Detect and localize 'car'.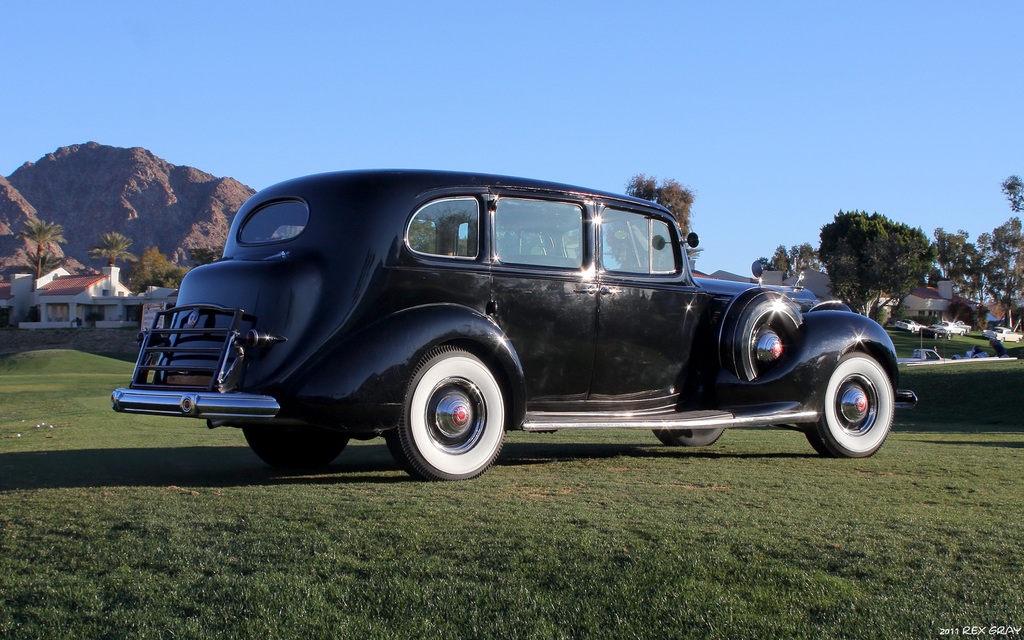
Localized at 894, 320, 929, 336.
